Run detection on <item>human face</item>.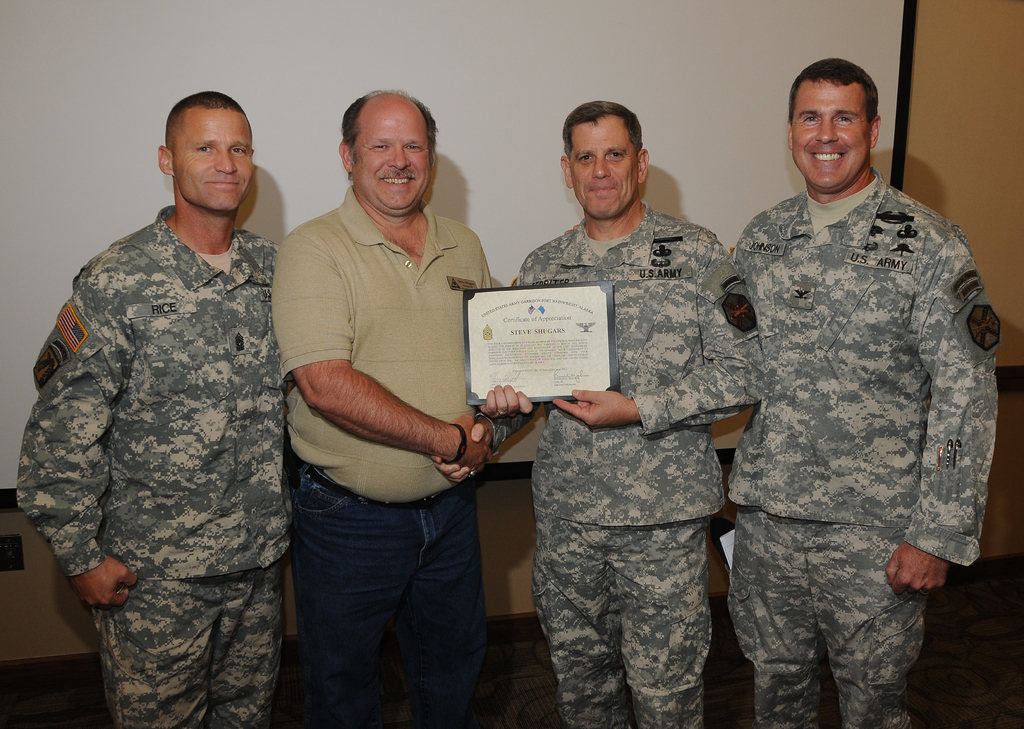
Result: 175 111 253 211.
